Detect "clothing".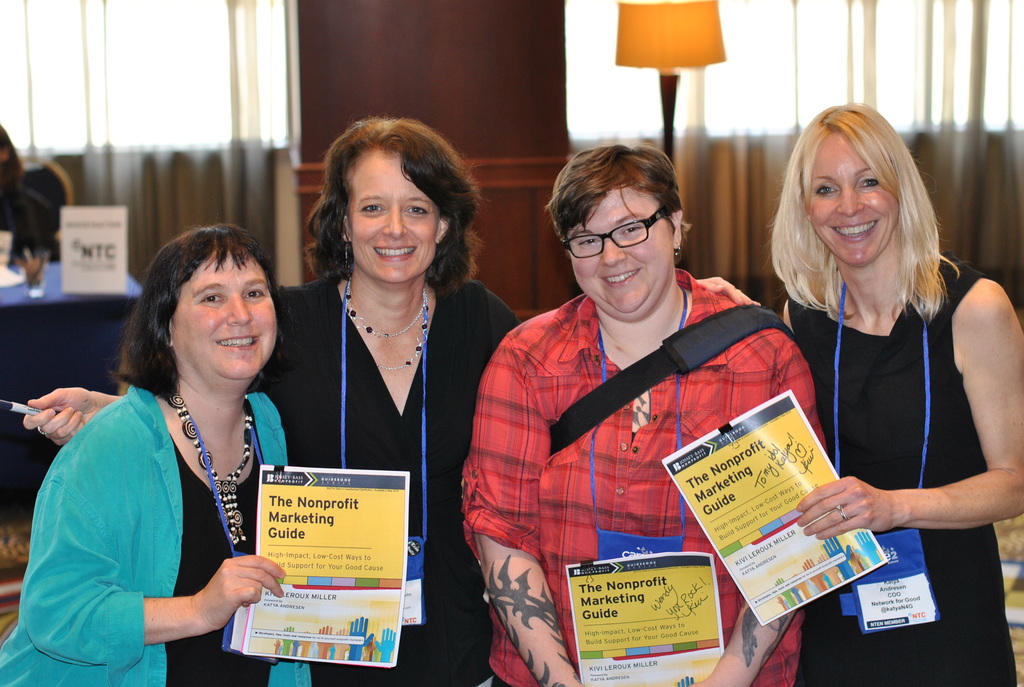
Detected at bbox(0, 381, 312, 686).
